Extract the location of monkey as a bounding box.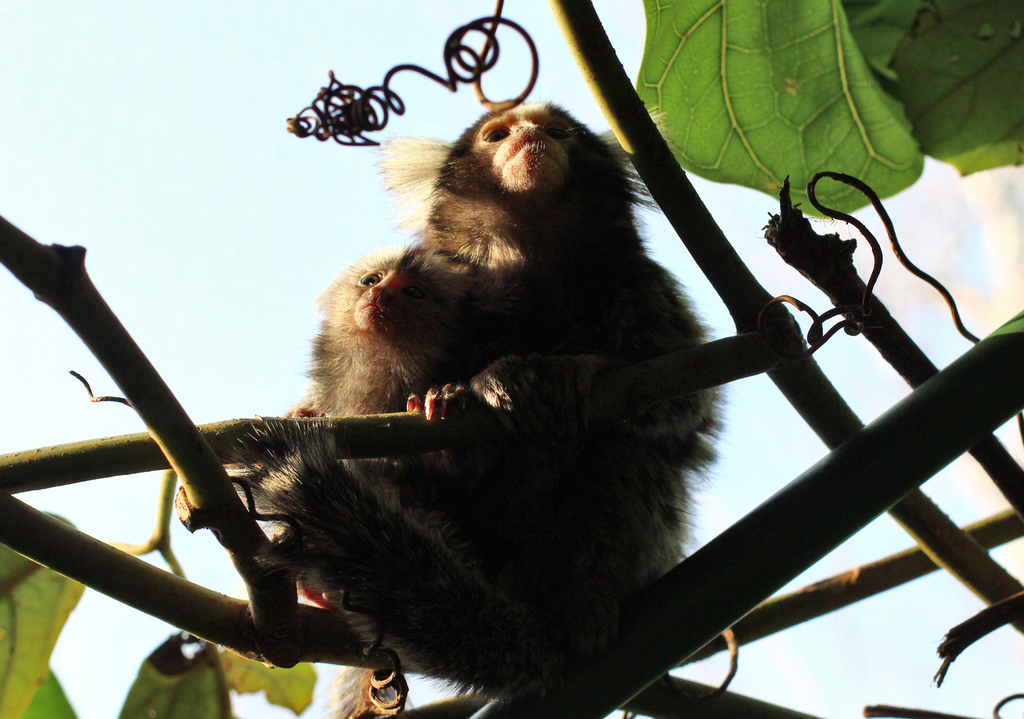
172, 101, 730, 718.
